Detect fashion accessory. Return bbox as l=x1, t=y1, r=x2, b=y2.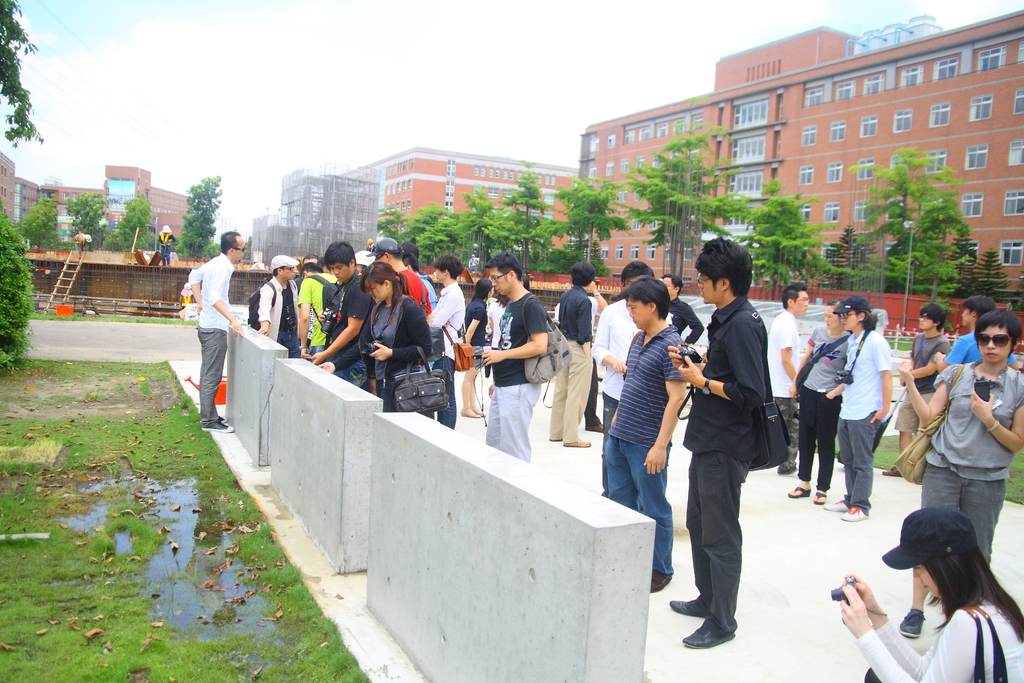
l=813, t=490, r=825, b=504.
